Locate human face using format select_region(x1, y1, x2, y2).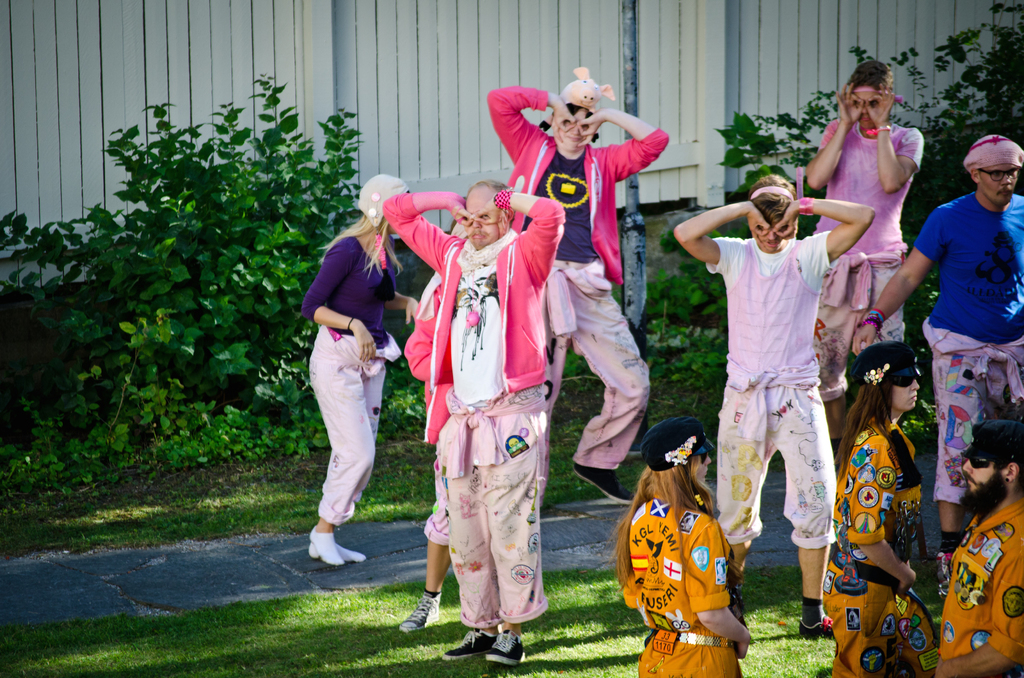
select_region(963, 456, 1003, 498).
